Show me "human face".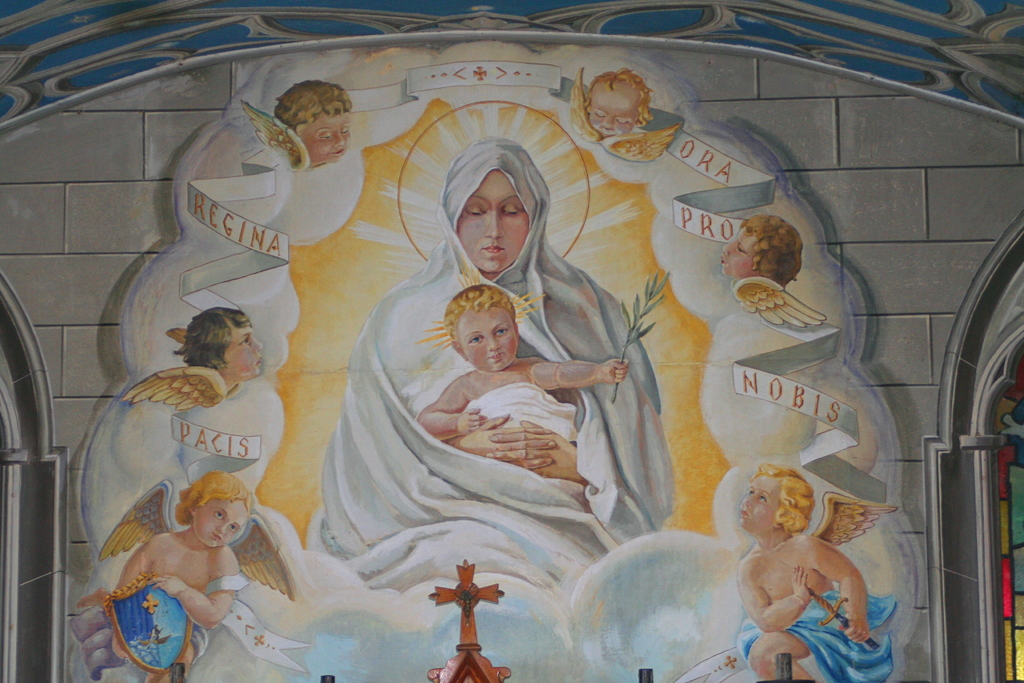
"human face" is here: bbox(589, 88, 637, 138).
